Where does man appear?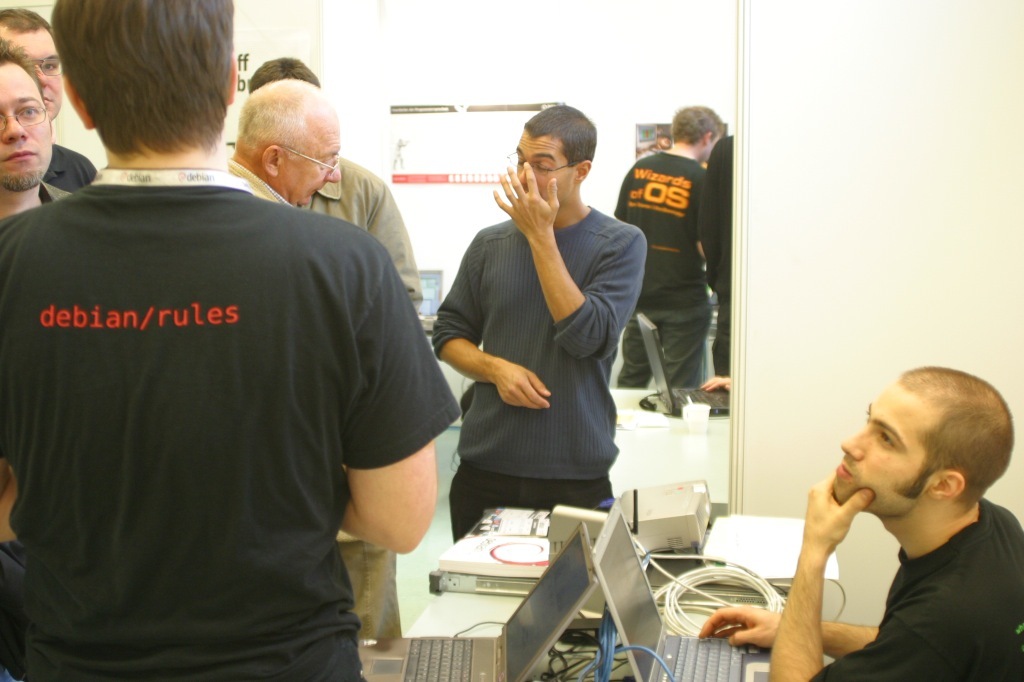
Appears at {"x1": 426, "y1": 100, "x2": 647, "y2": 550}.
